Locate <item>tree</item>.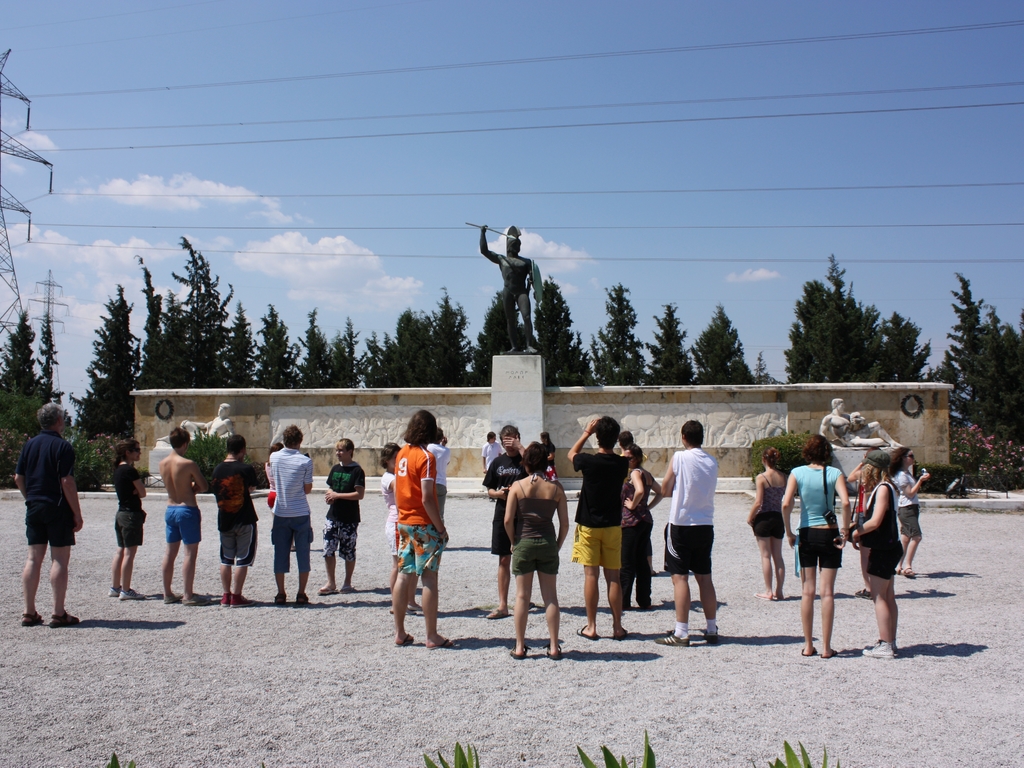
Bounding box: (223, 303, 260, 392).
